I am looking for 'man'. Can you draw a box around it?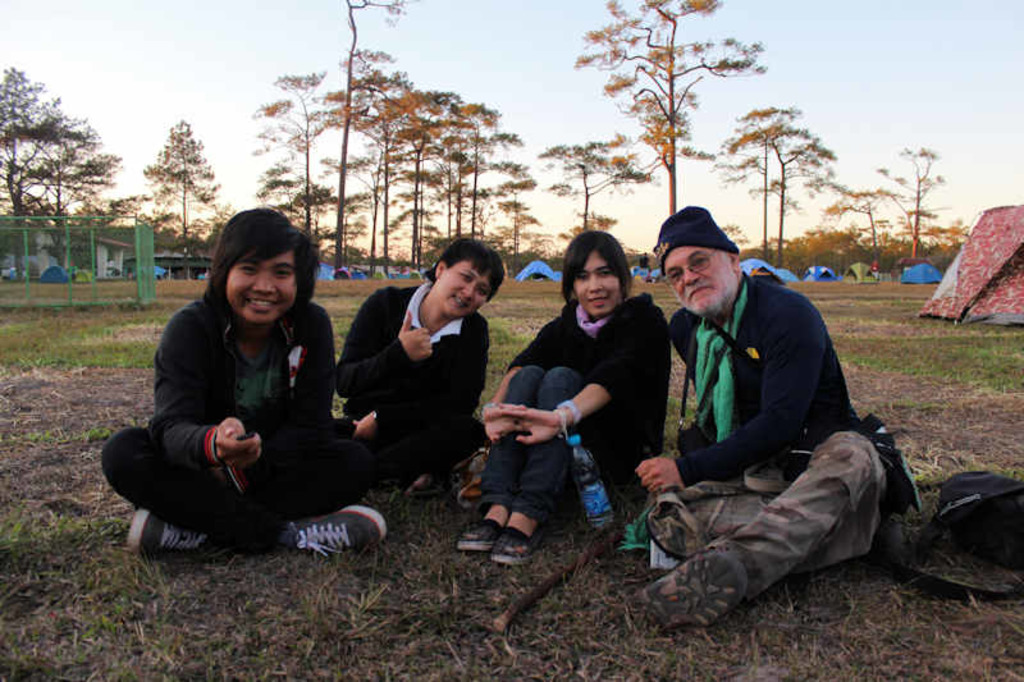
Sure, the bounding box is 637,202,904,619.
